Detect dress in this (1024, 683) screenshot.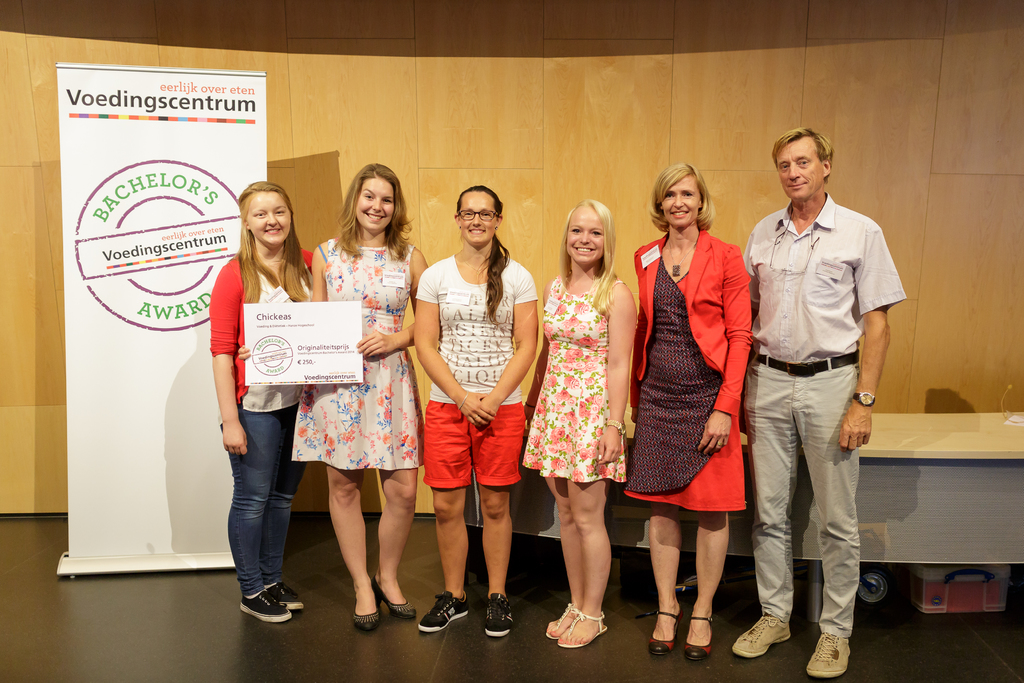
Detection: left=522, top=278, right=628, bottom=487.
